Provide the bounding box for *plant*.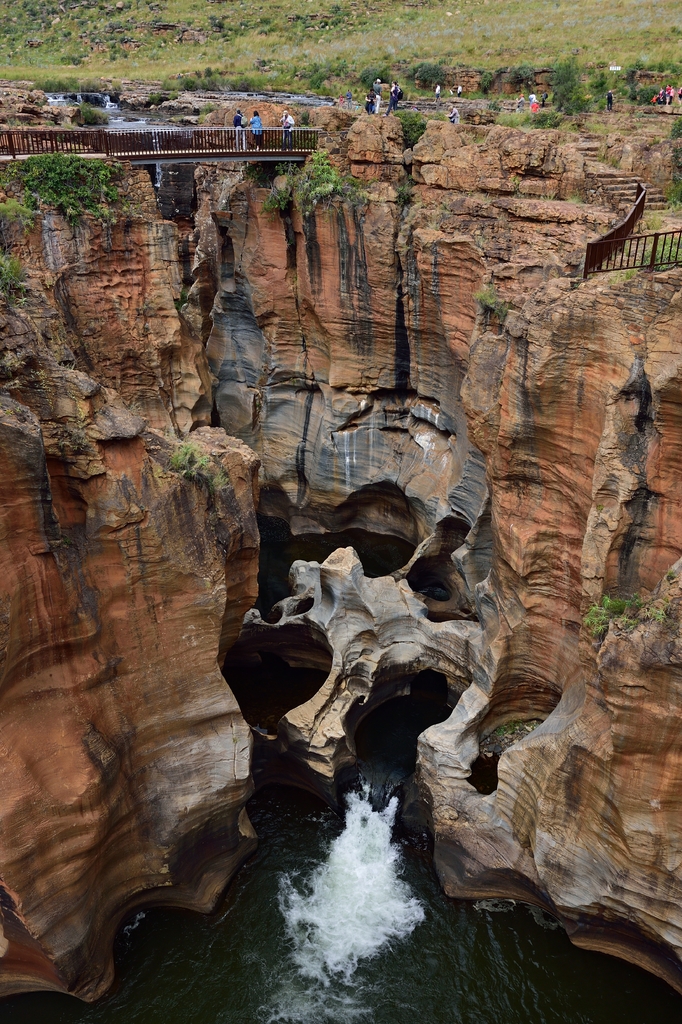
(0,196,41,291).
